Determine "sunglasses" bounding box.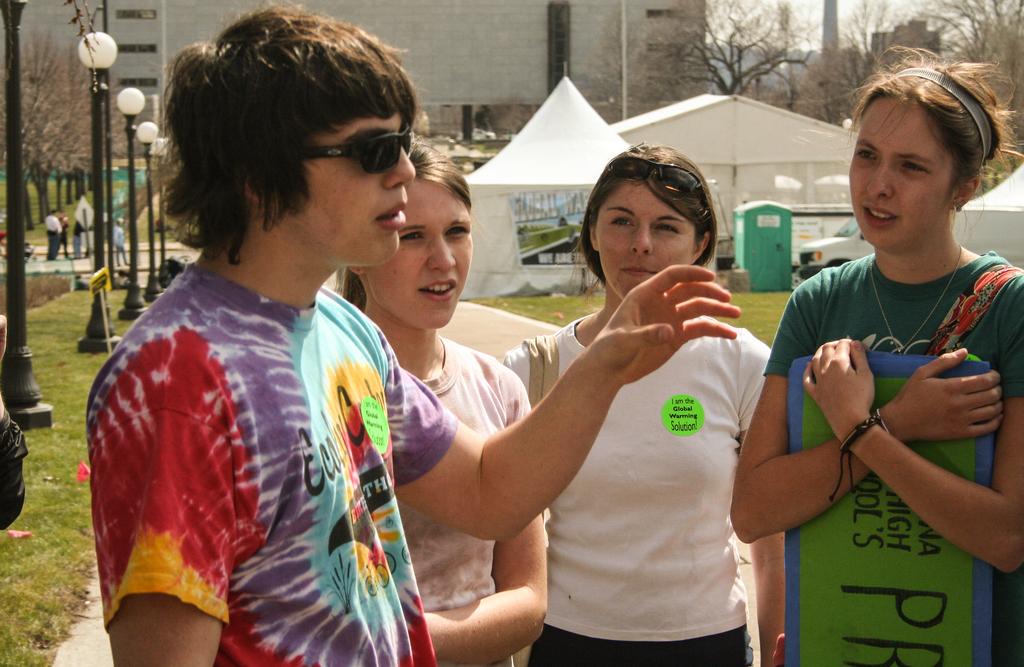
Determined: [608,158,708,208].
